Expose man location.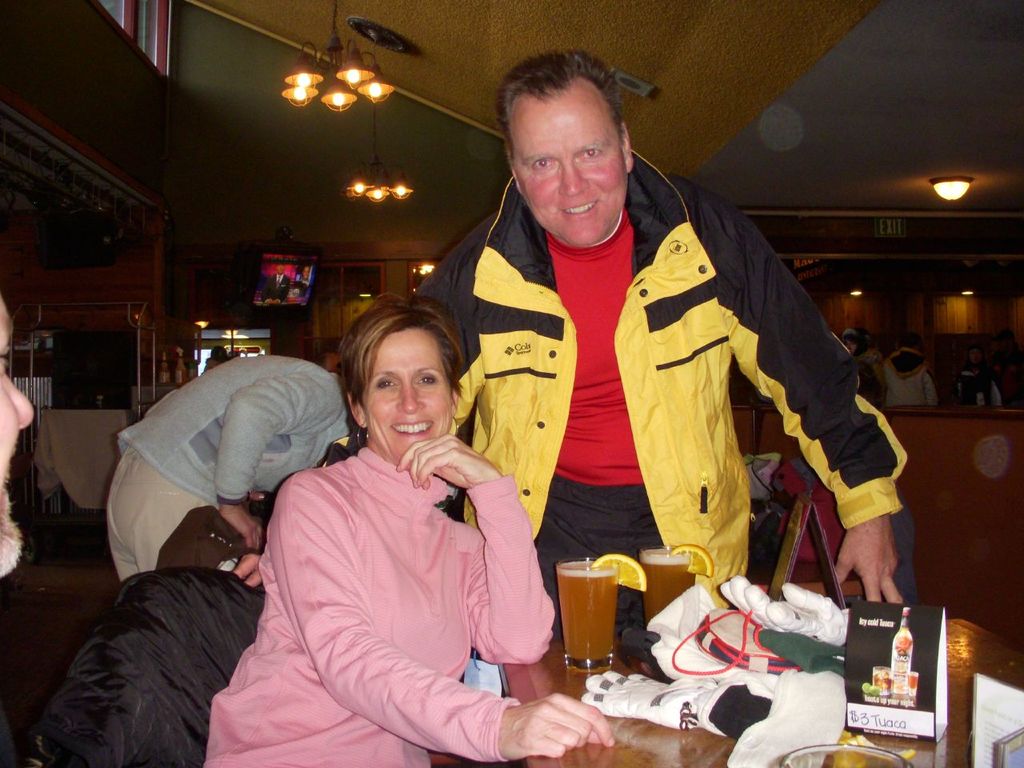
Exposed at 269, 266, 290, 302.
